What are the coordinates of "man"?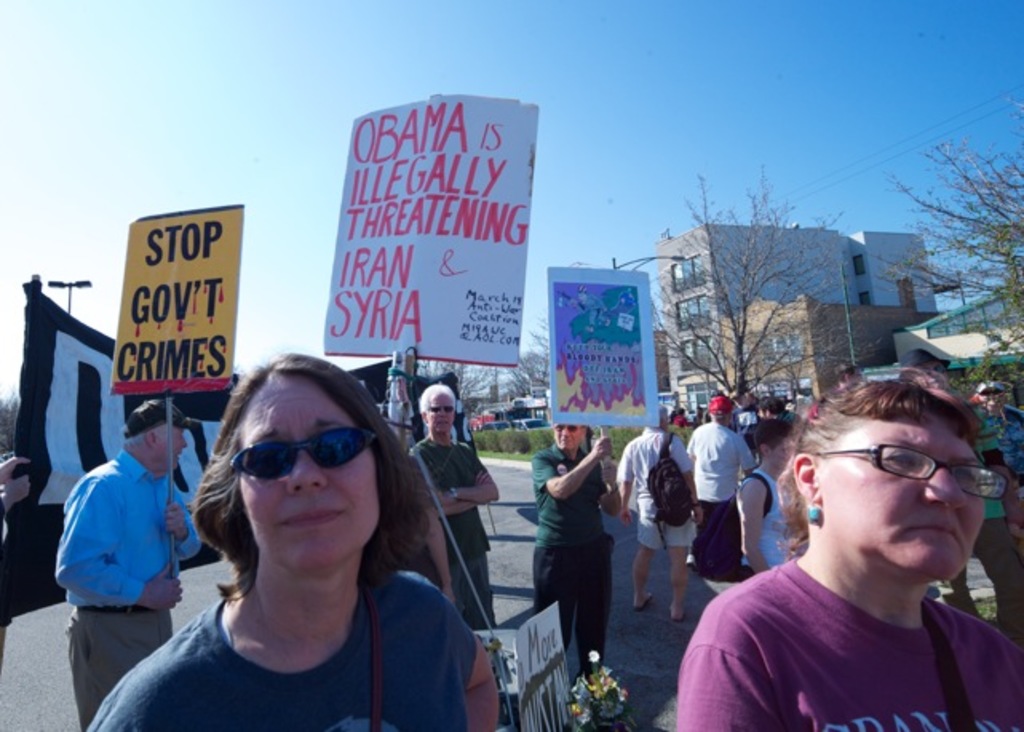
crop(728, 388, 767, 462).
